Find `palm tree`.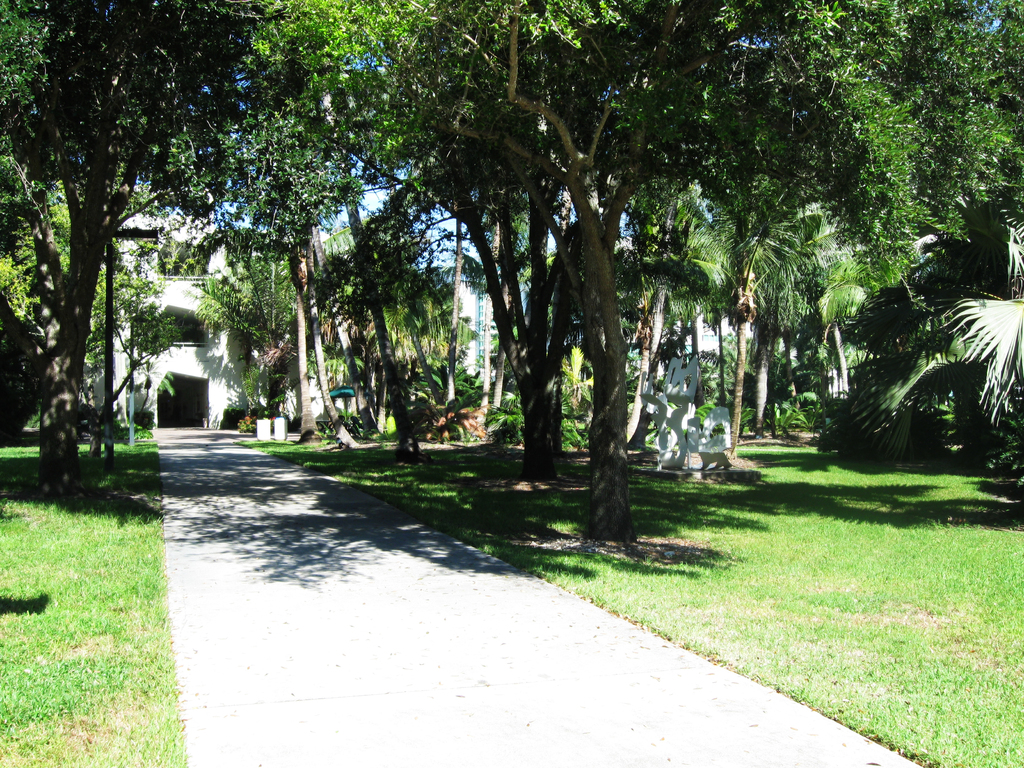
[x1=681, y1=182, x2=810, y2=452].
